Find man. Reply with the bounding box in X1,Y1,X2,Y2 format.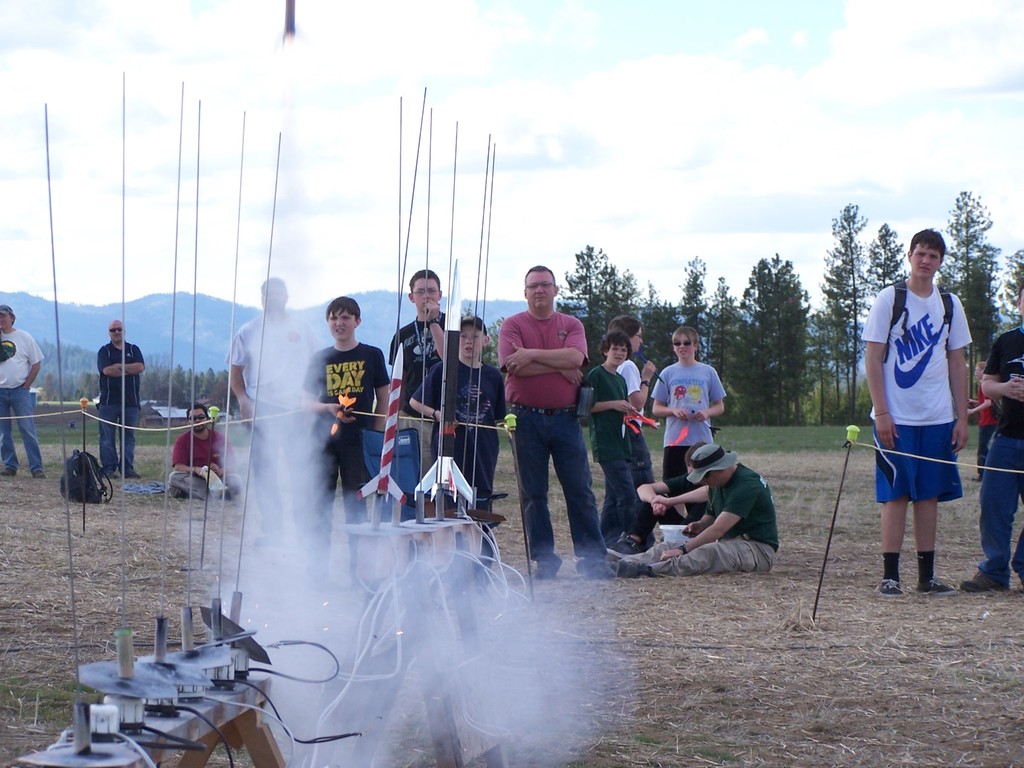
96,319,146,480.
